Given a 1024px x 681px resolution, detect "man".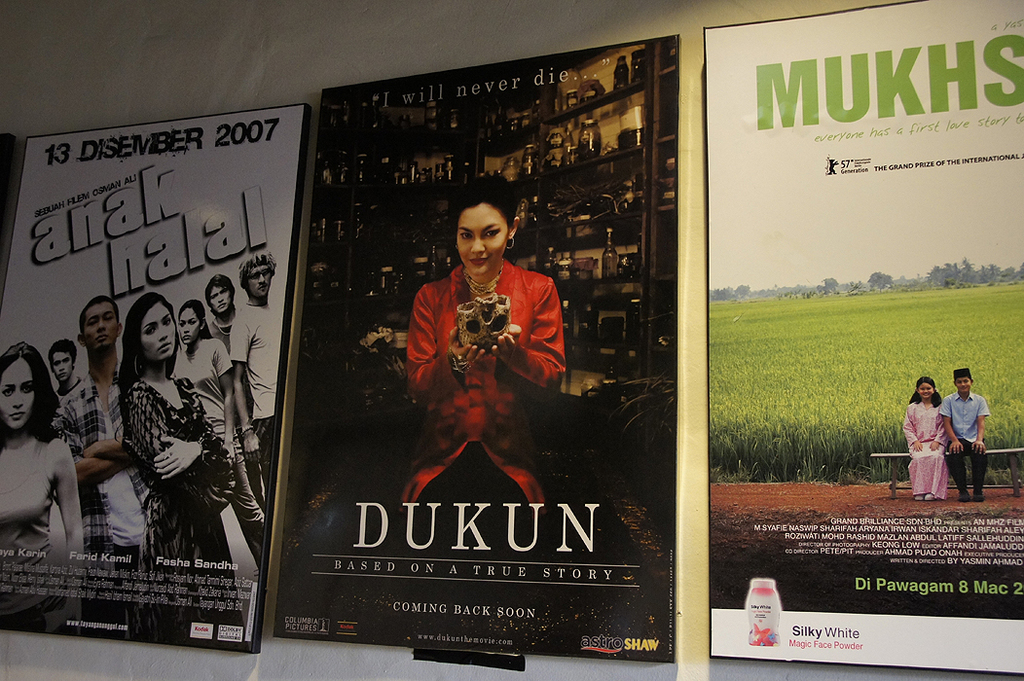
{"x1": 50, "y1": 336, "x2": 90, "y2": 412}.
